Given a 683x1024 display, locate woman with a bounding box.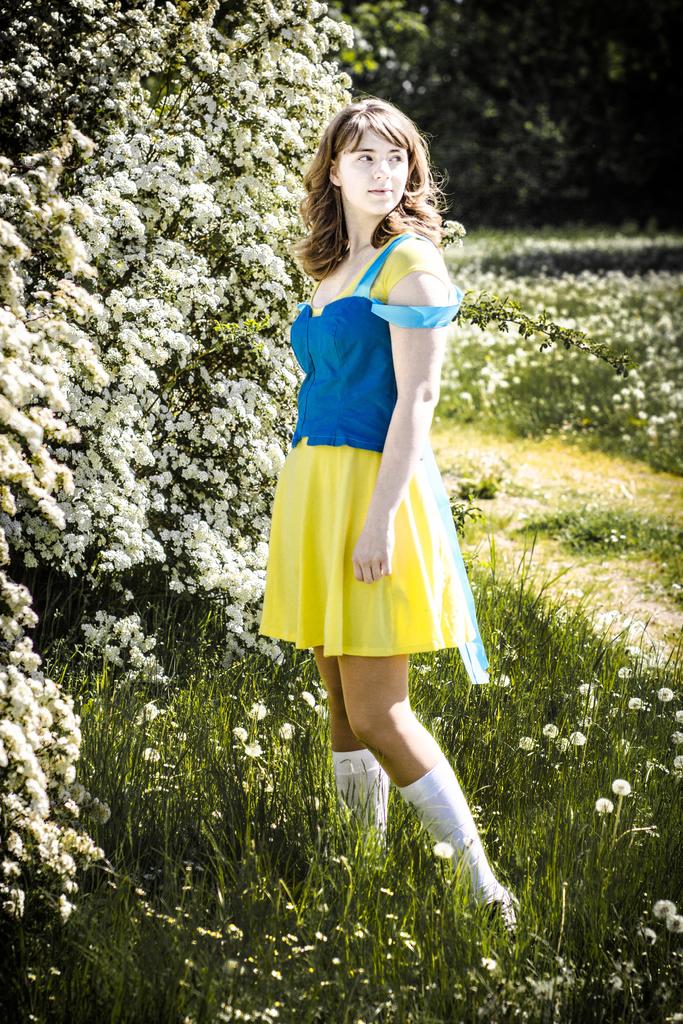
Located: 260/100/514/923.
